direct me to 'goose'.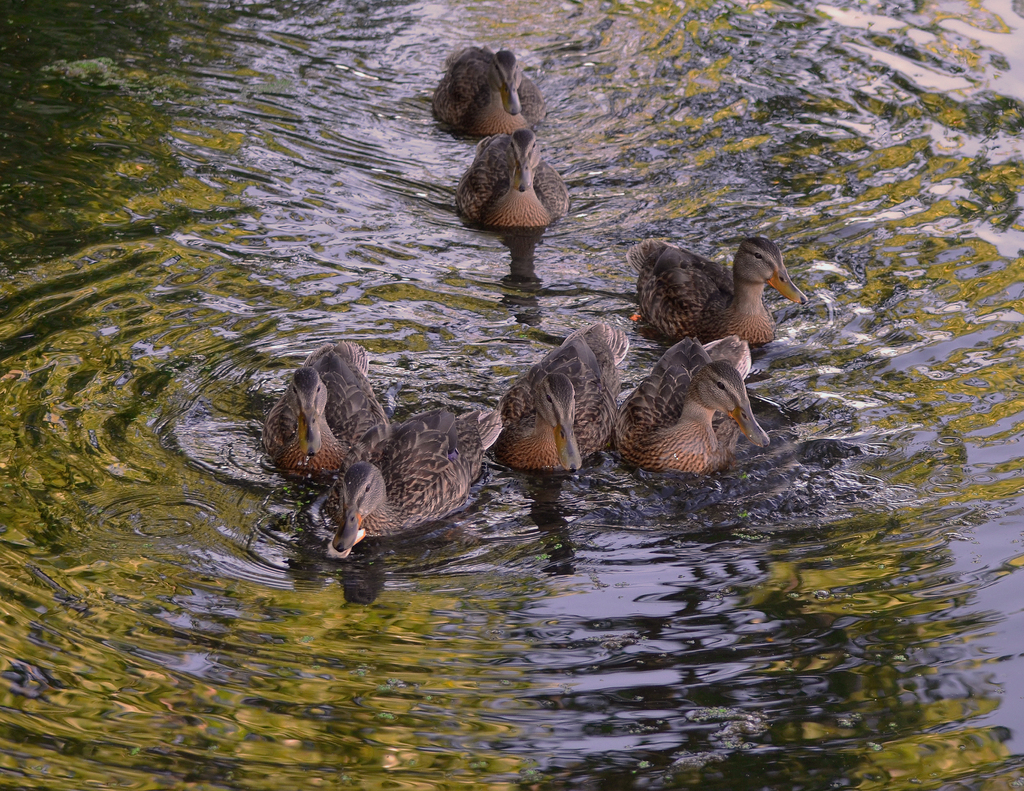
Direction: (335, 403, 500, 554).
